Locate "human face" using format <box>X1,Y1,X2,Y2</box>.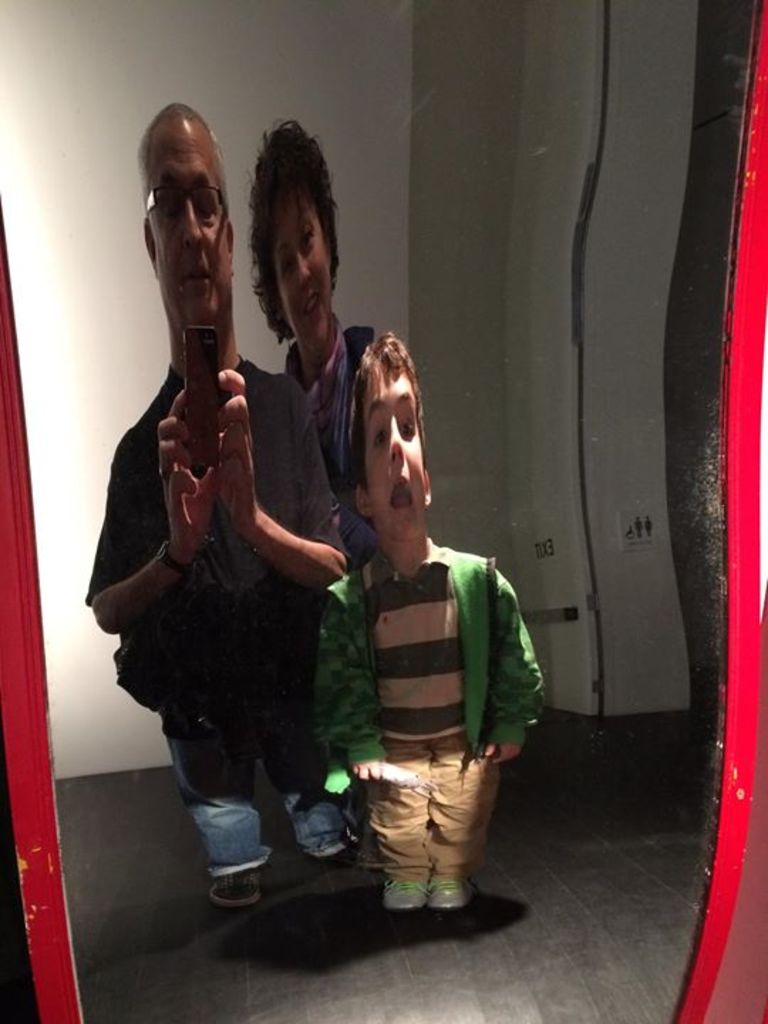
<box>370,371,428,533</box>.
